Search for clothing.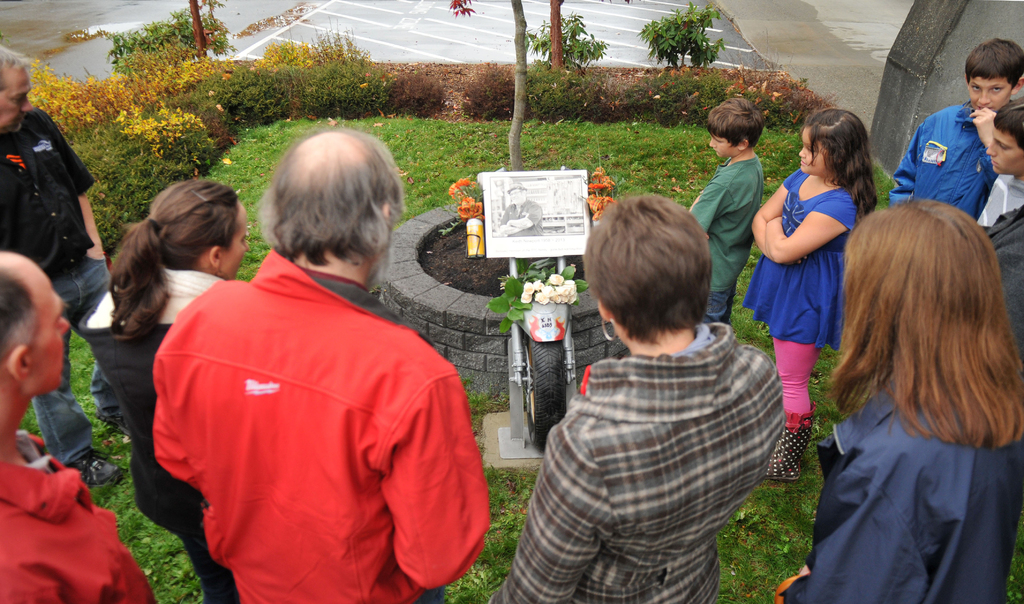
Found at [left=3, top=425, right=154, bottom=603].
